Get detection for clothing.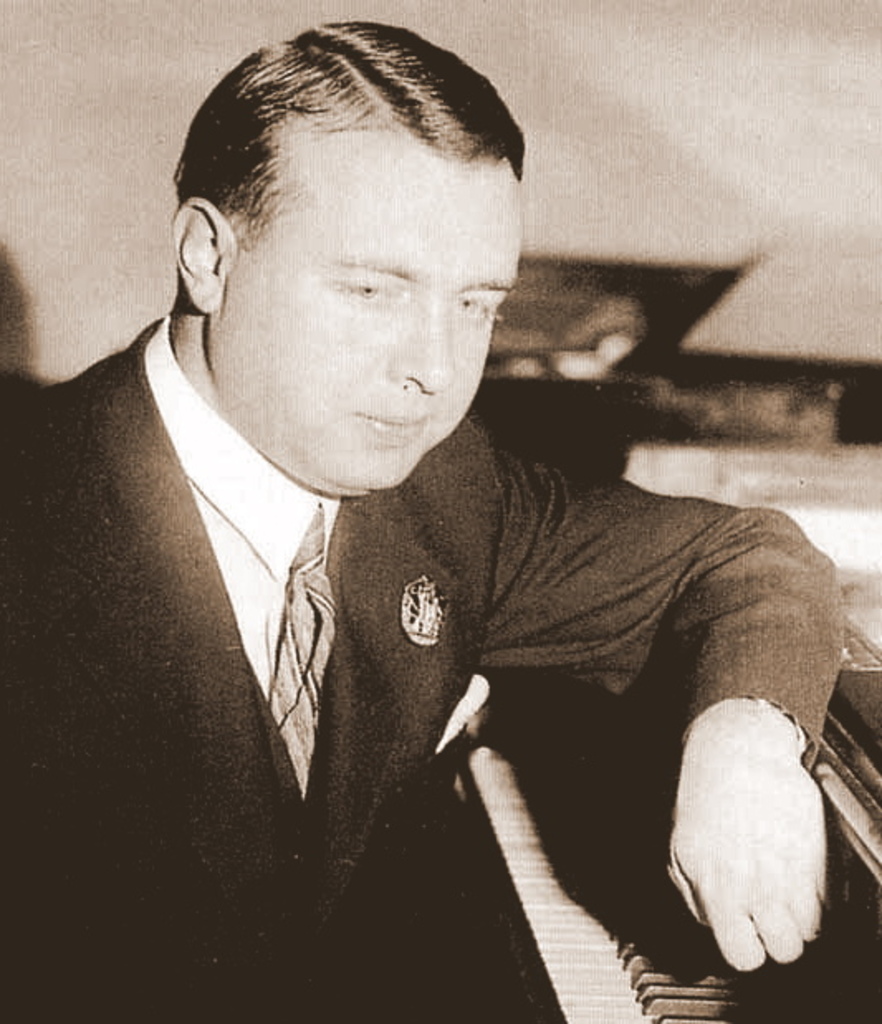
Detection: pyautogui.locateOnScreen(81, 271, 812, 1023).
